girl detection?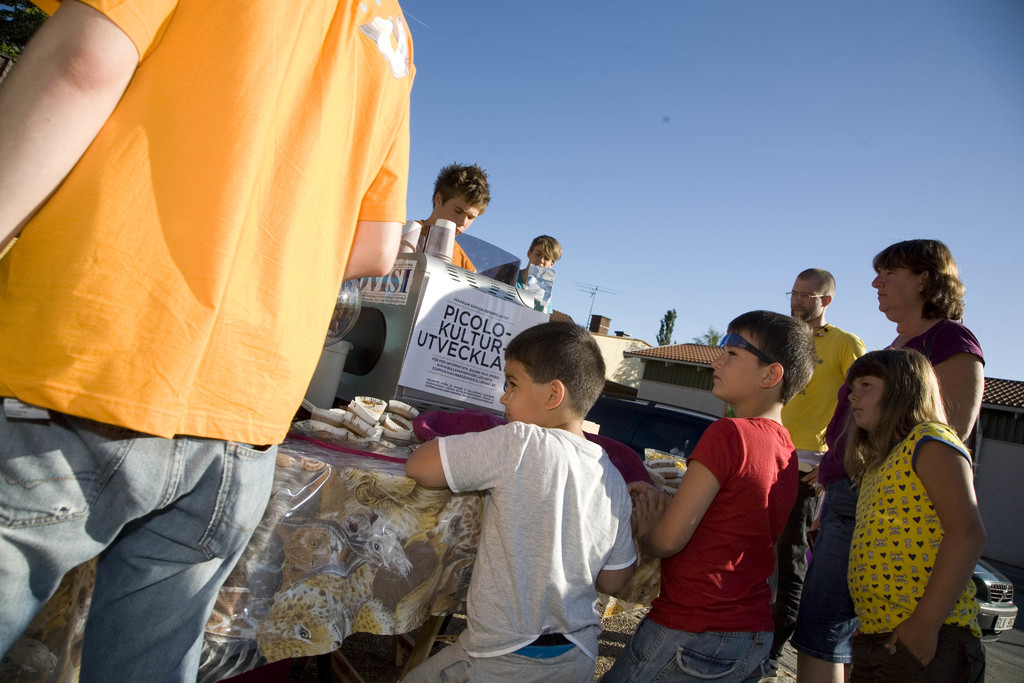
(x1=829, y1=343, x2=1004, y2=682)
